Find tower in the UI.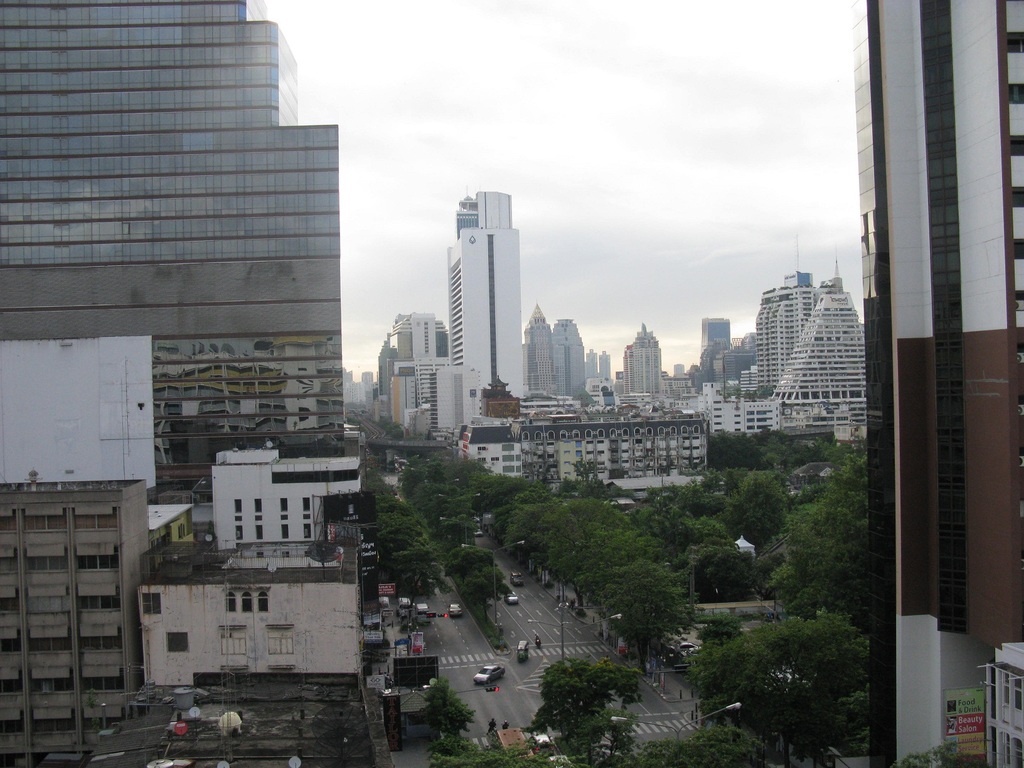
UI element at locate(419, 159, 540, 418).
